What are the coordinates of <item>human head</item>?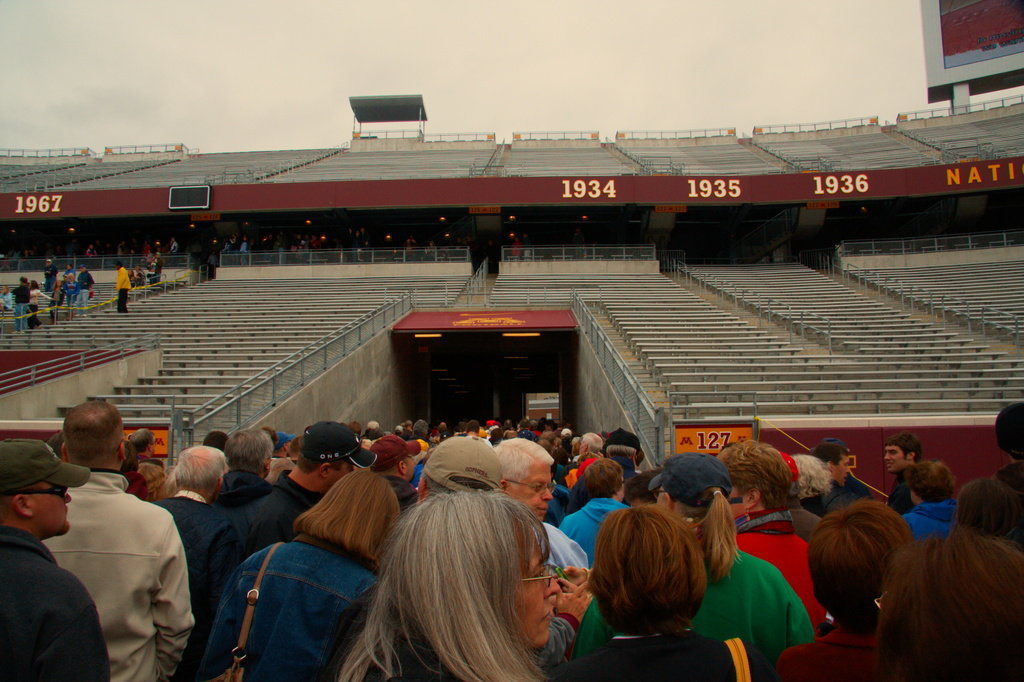
(560,428,571,441).
